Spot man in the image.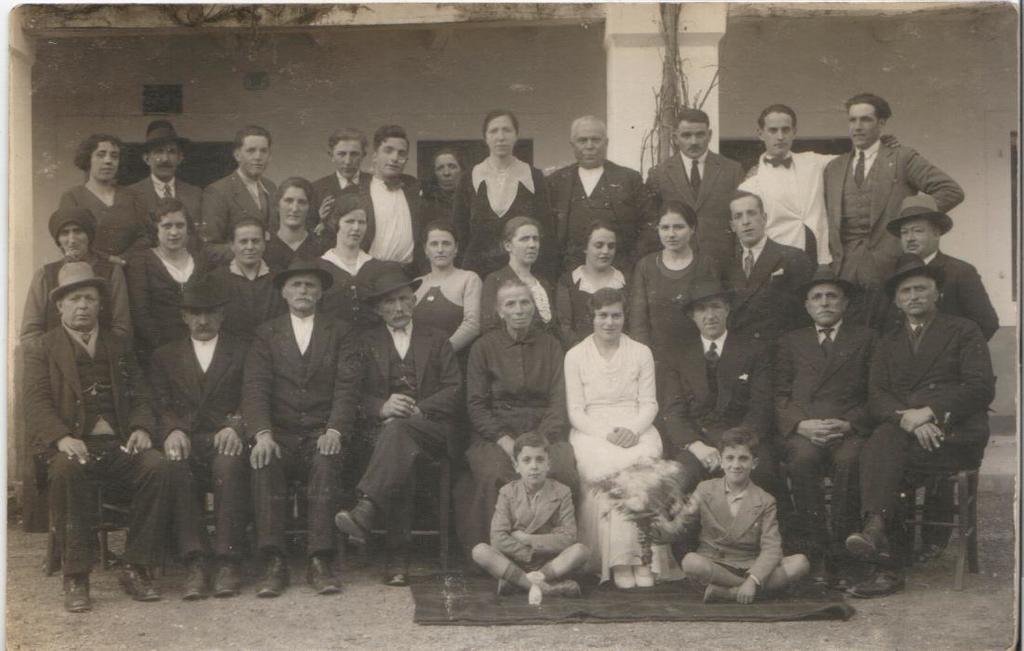
man found at detection(741, 105, 842, 263).
